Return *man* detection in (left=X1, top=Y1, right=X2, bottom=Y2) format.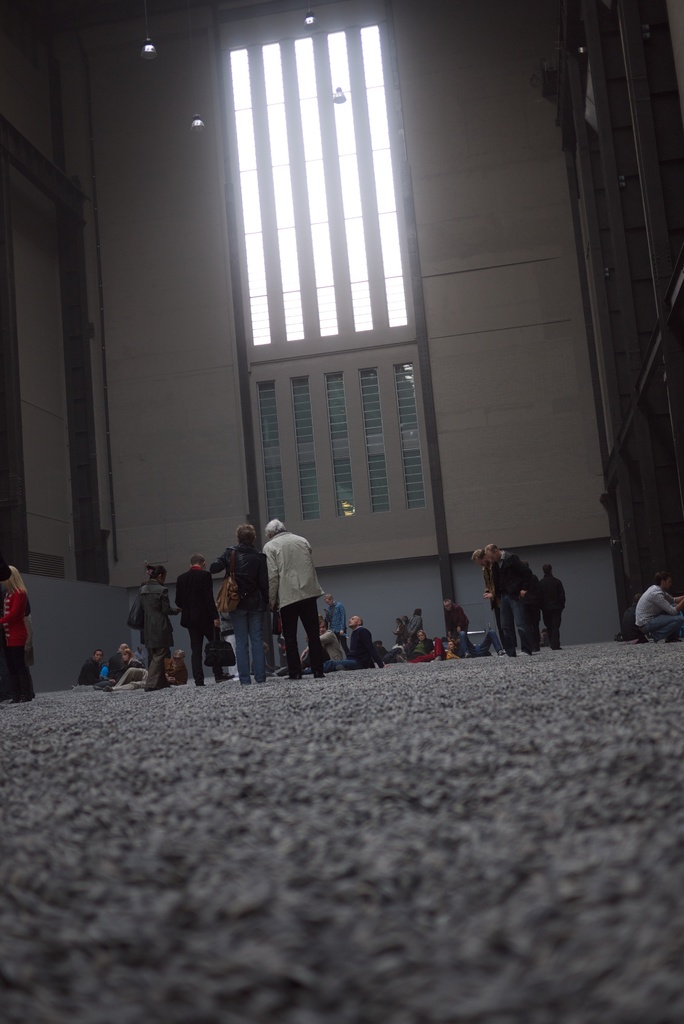
(left=403, top=613, right=410, bottom=644).
